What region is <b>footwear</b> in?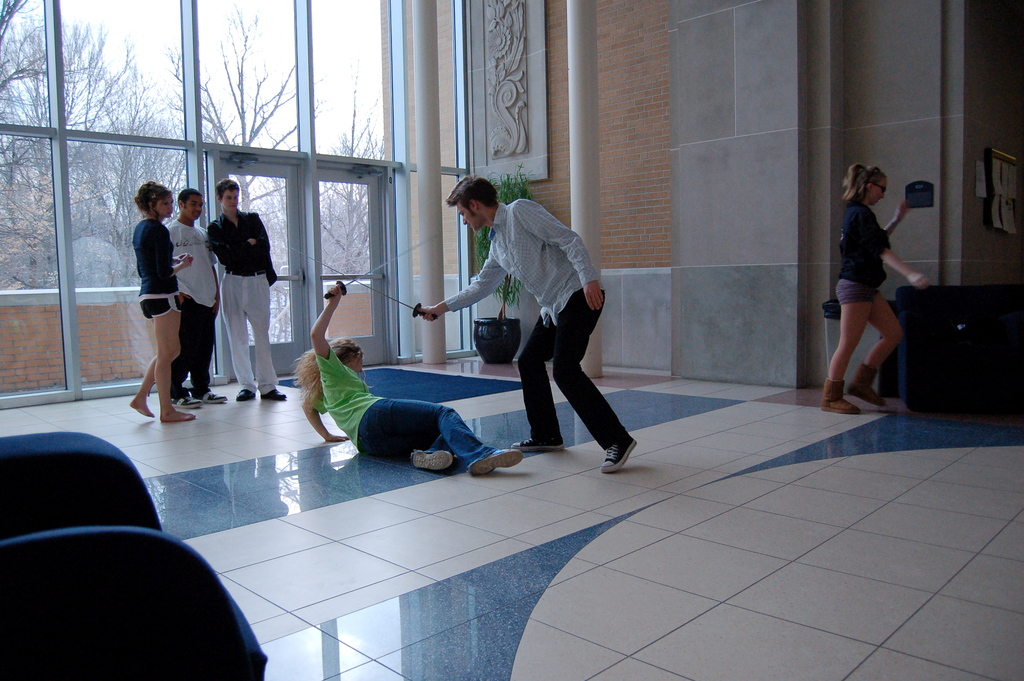
box(202, 393, 224, 405).
